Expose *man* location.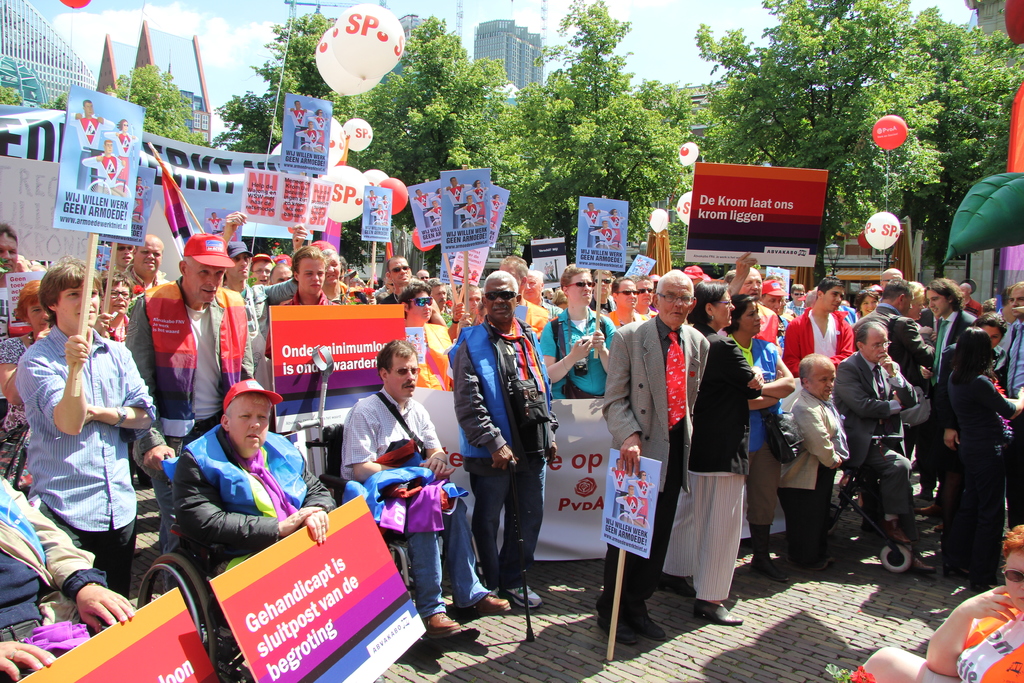
Exposed at 378 254 440 329.
